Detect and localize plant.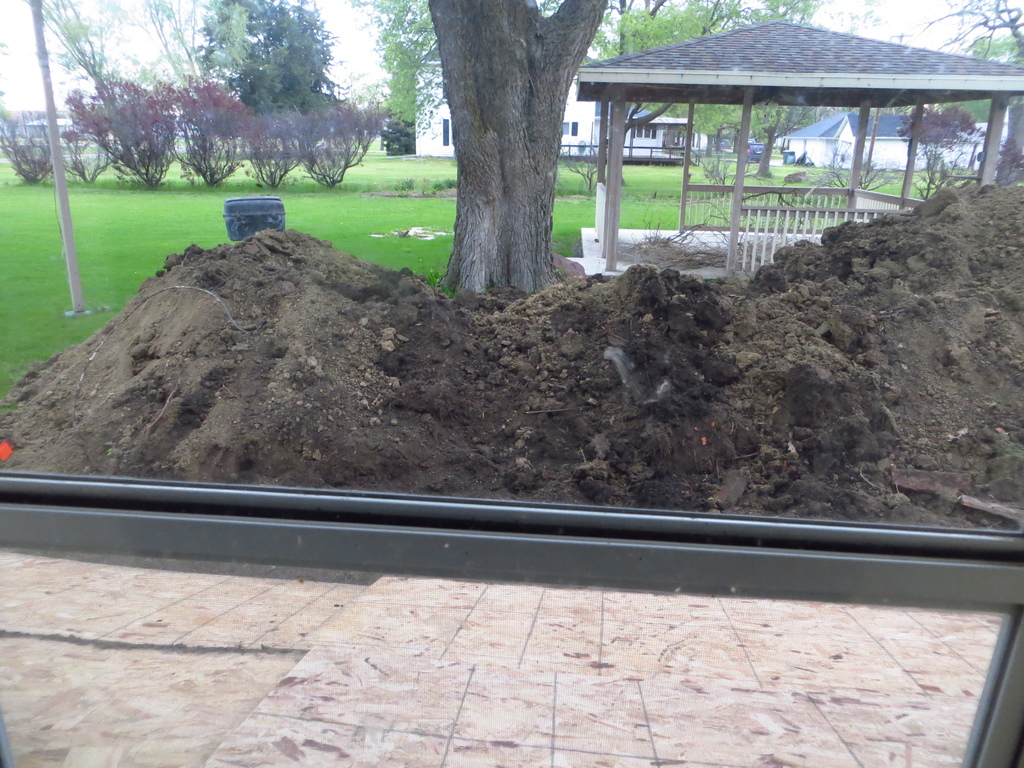
Localized at x1=379 y1=113 x2=415 y2=155.
